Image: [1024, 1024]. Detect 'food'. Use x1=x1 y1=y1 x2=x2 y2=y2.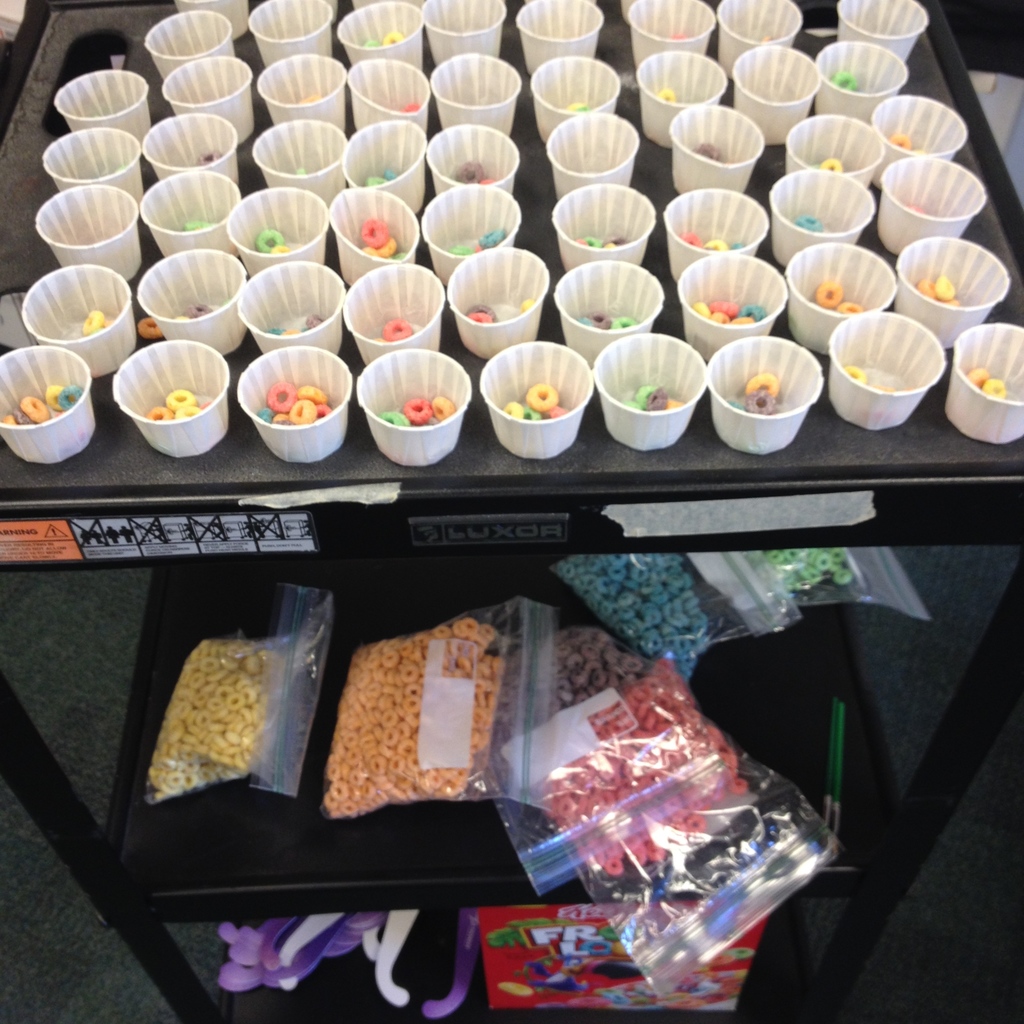
x1=814 y1=281 x2=842 y2=307.
